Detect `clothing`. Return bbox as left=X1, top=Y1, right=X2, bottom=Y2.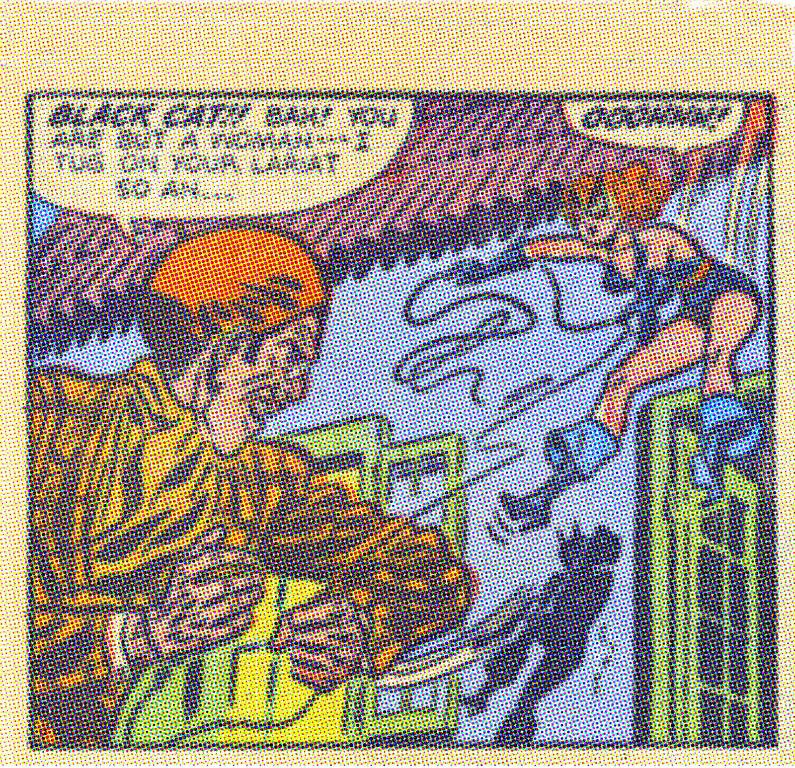
left=31, top=288, right=467, bottom=738.
